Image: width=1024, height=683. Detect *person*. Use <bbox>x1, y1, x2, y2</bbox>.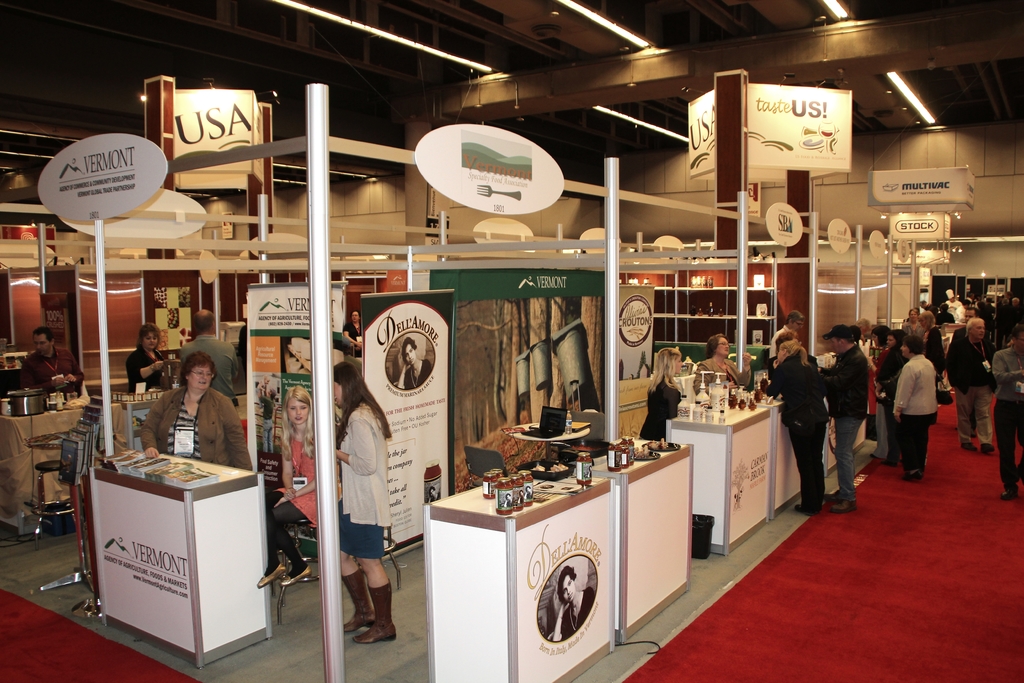
<bbox>12, 322, 84, 399</bbox>.
